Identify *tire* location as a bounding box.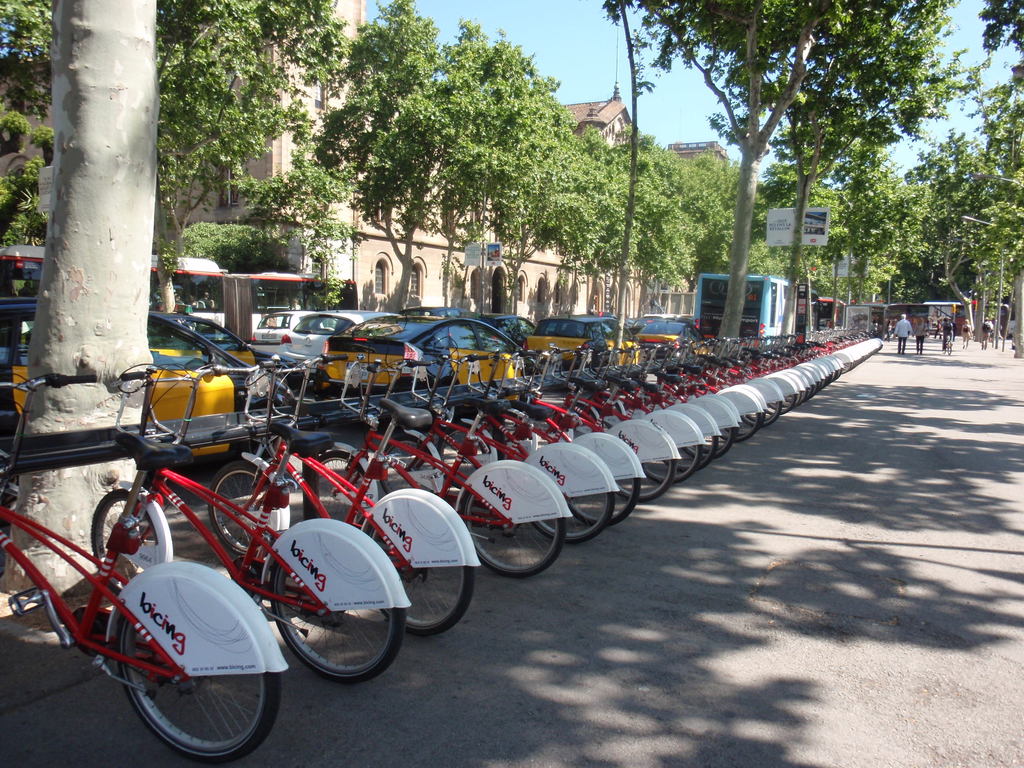
x1=207 y1=470 x2=272 y2=552.
